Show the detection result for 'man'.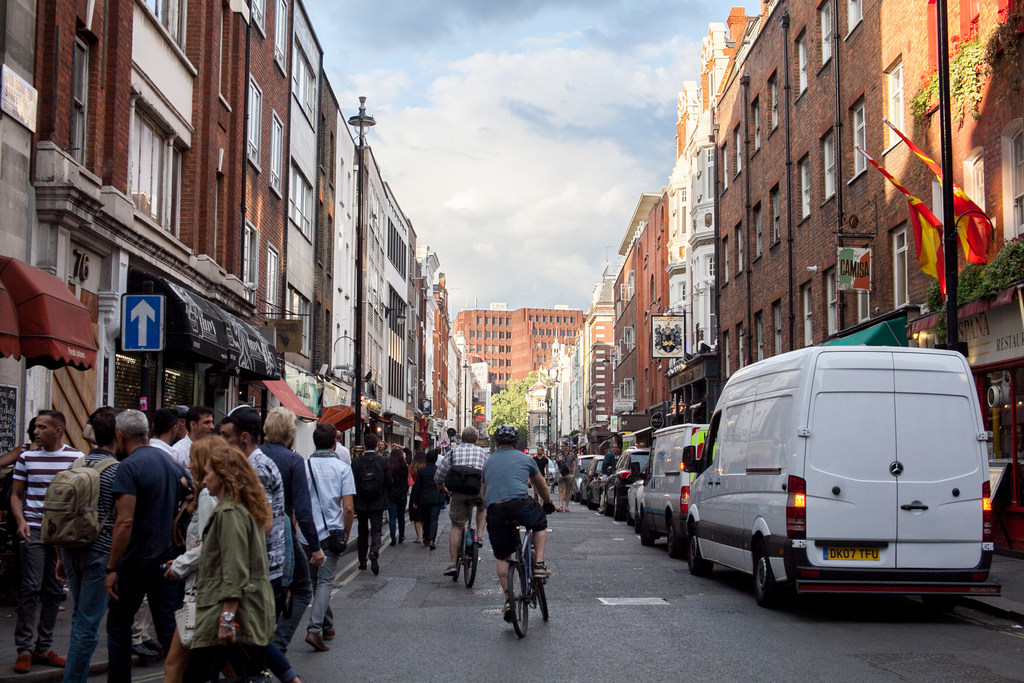
box=[637, 440, 647, 447].
